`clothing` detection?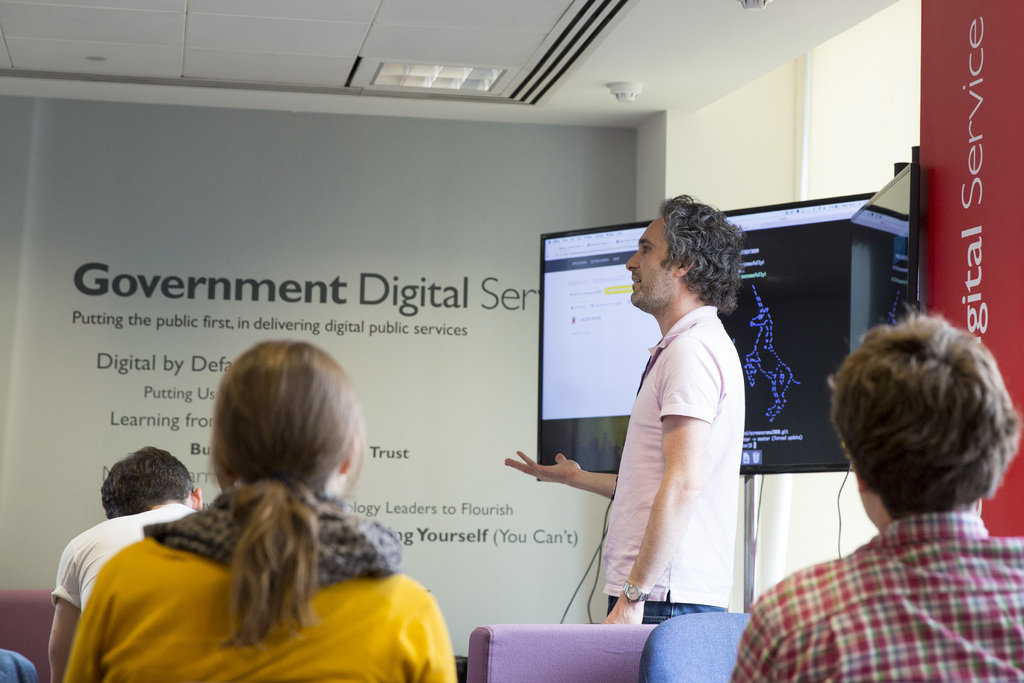
box(76, 514, 413, 679)
